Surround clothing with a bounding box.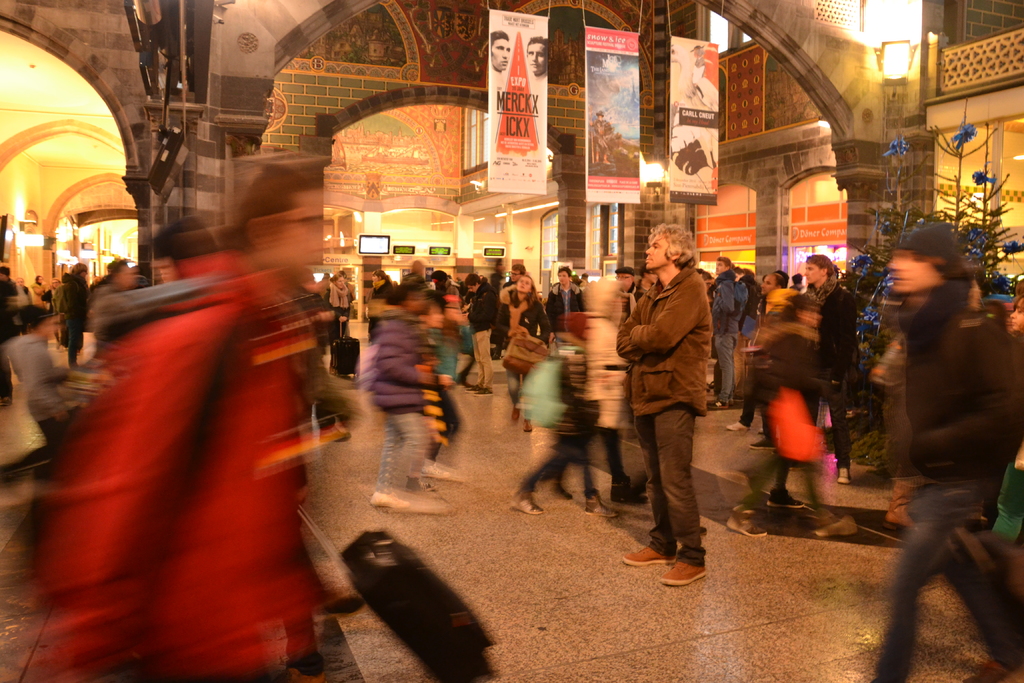
{"left": 712, "top": 267, "right": 750, "bottom": 413}.
